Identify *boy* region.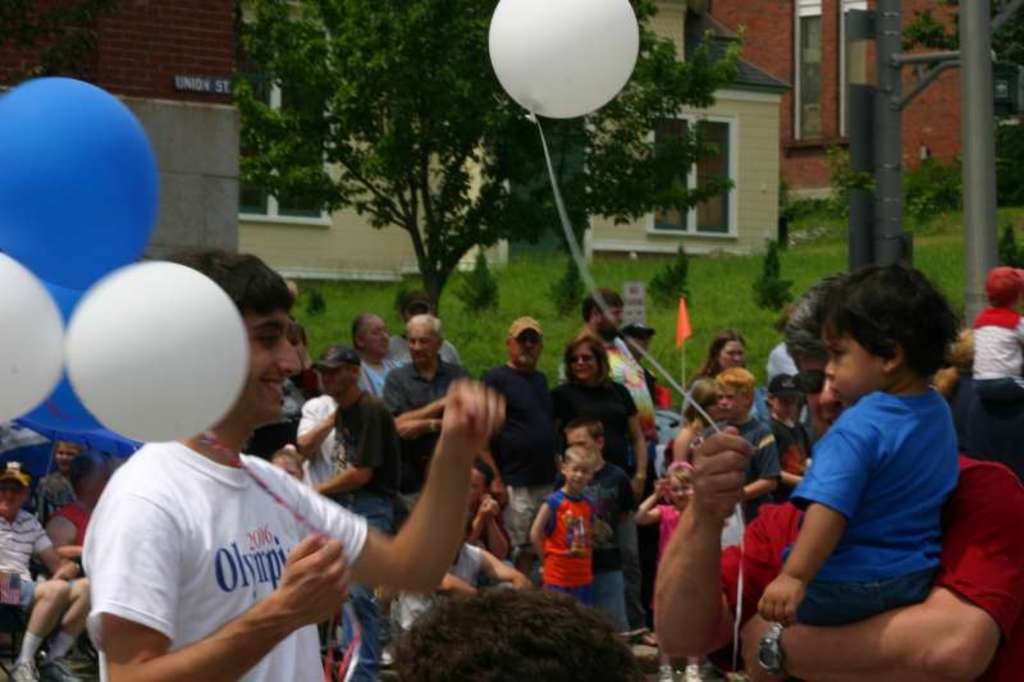
Region: bbox(768, 372, 813, 490).
